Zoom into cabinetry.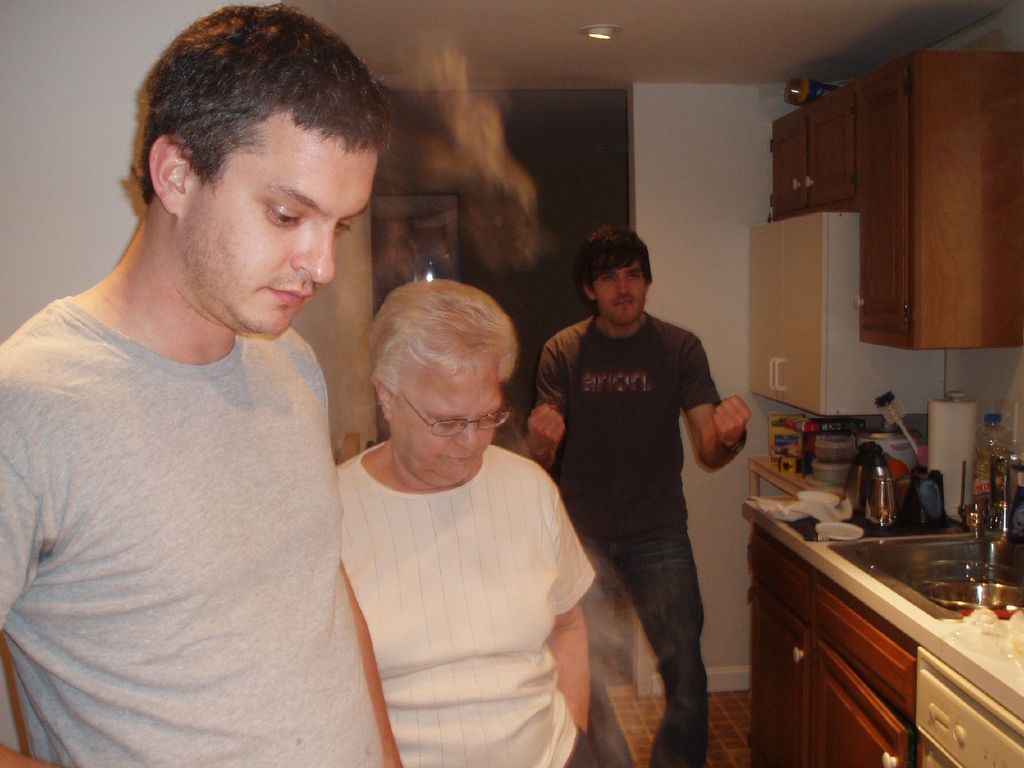
Zoom target: pyautogui.locateOnScreen(751, 53, 1023, 355).
